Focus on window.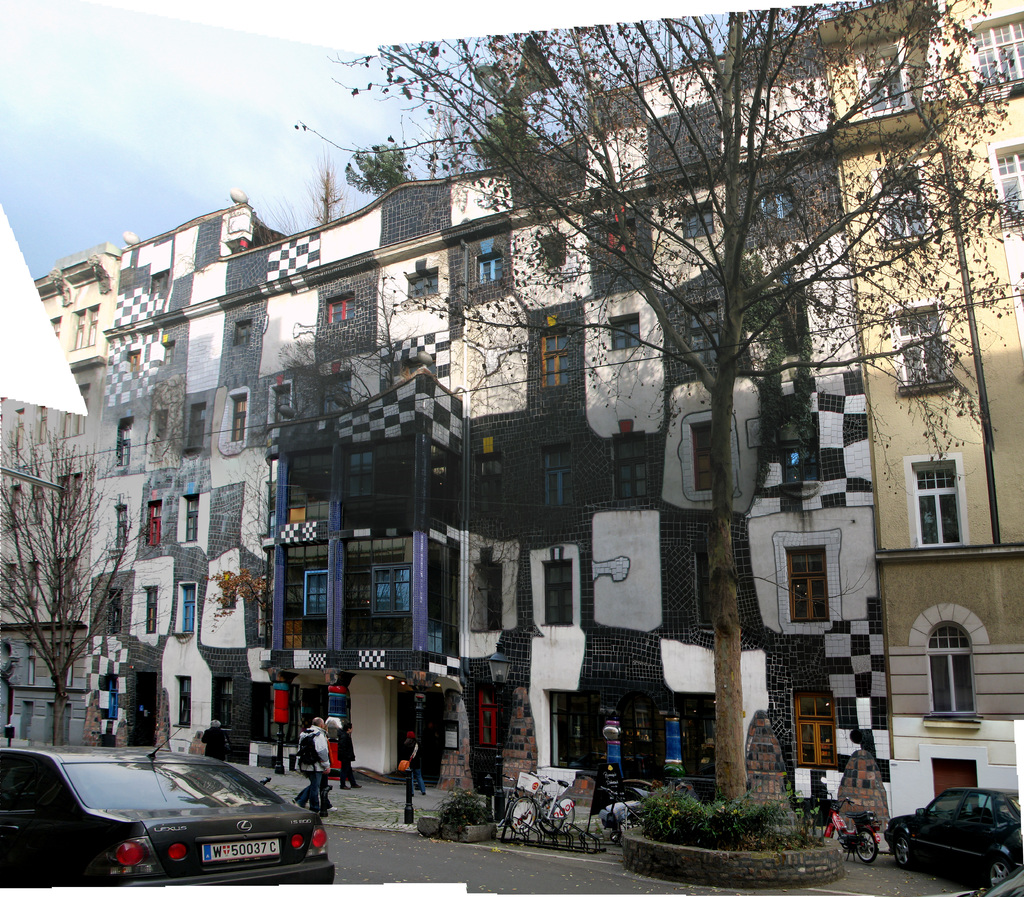
Focused at 373, 565, 414, 617.
